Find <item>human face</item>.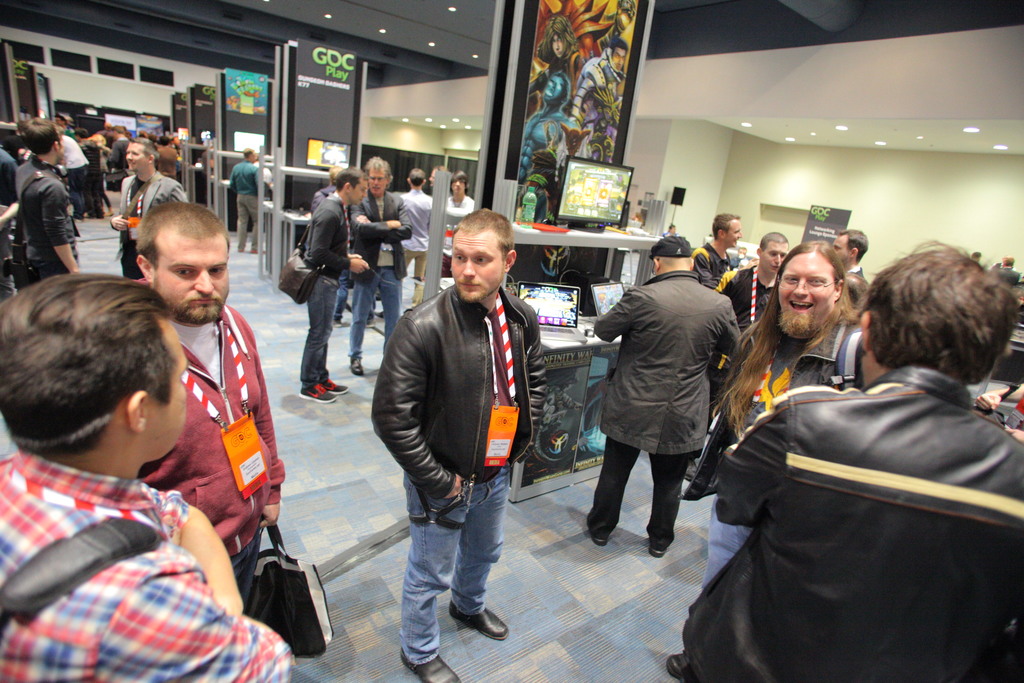
pyautogui.locateOnScreen(449, 229, 503, 302).
